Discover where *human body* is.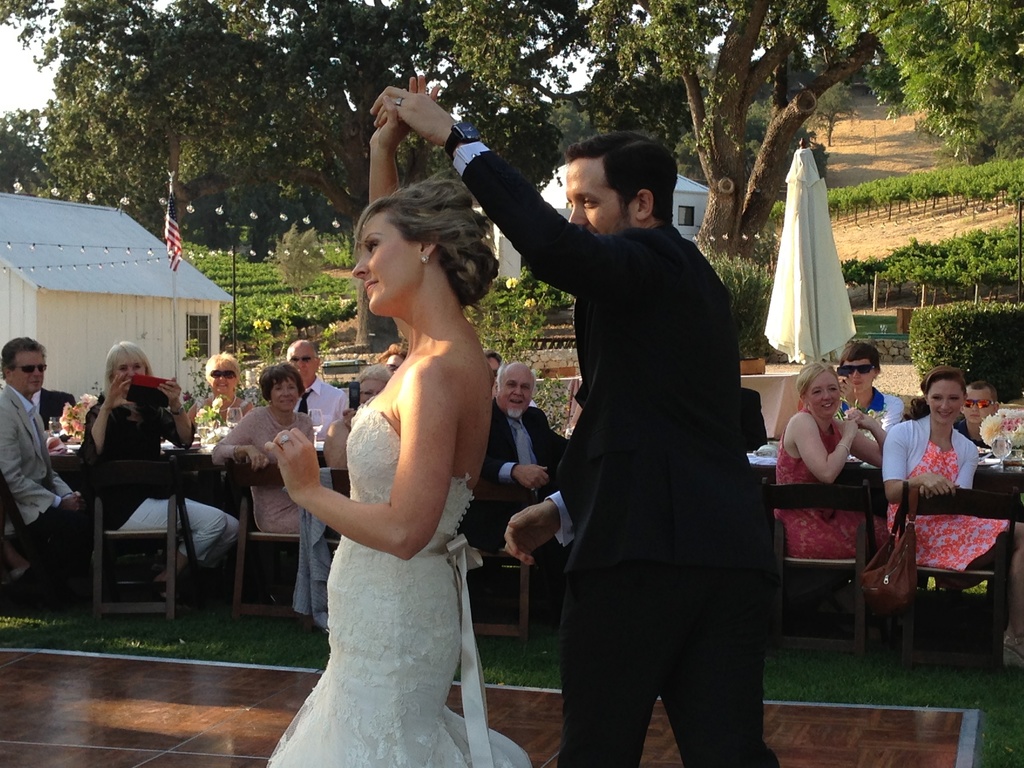
Discovered at 879/415/1023/678.
